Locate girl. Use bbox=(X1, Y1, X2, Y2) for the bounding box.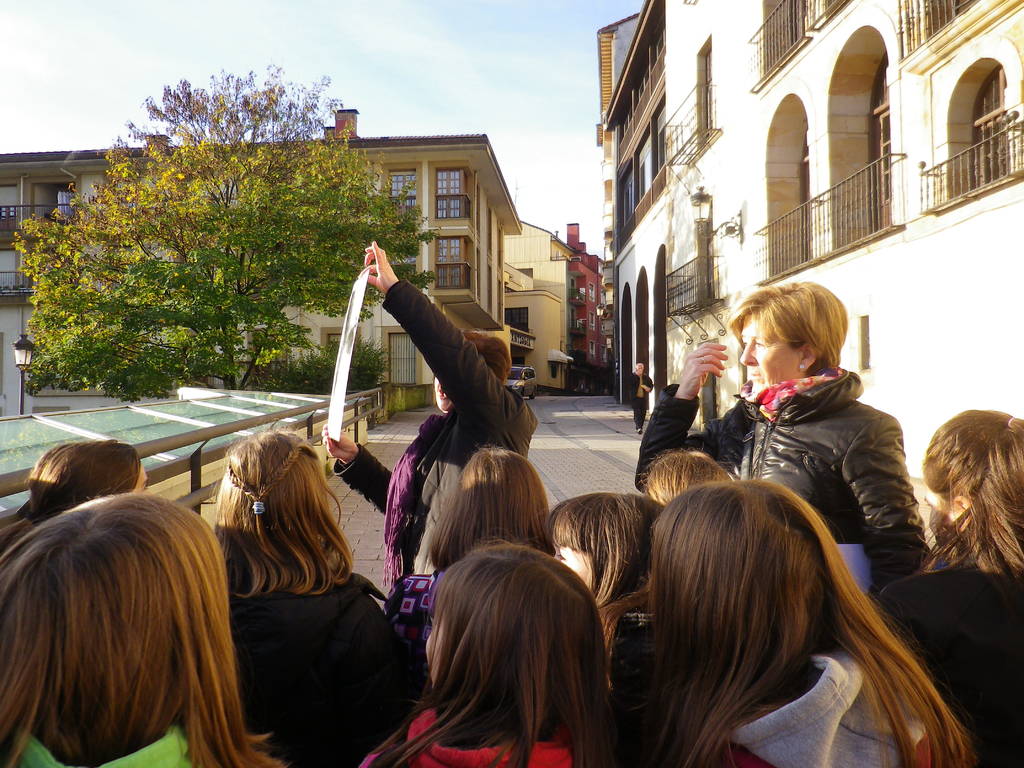
bbox=(211, 432, 384, 767).
